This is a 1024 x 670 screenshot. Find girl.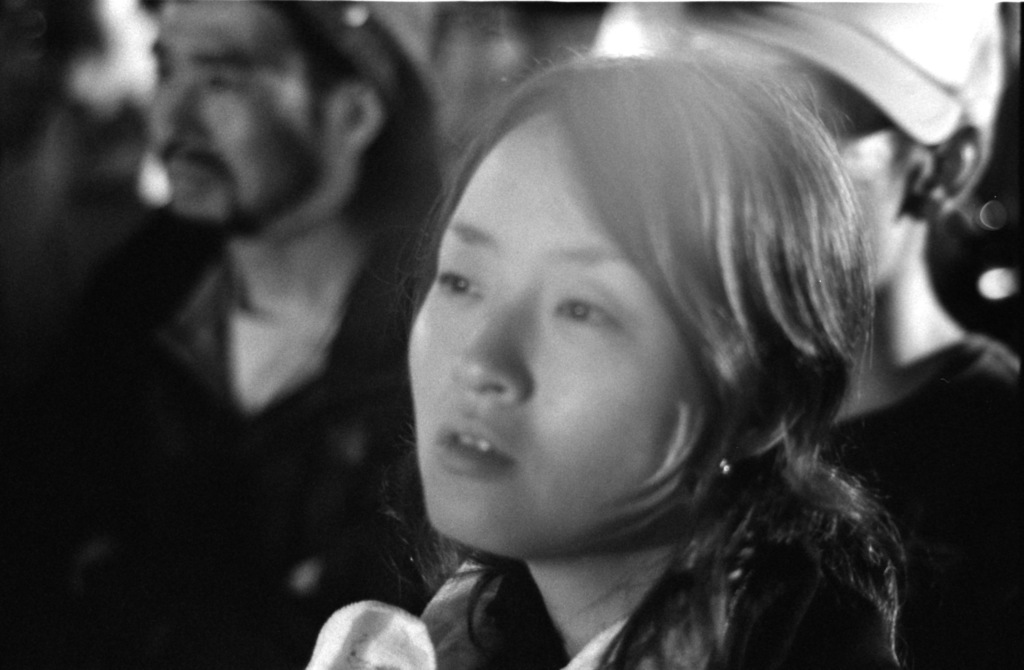
Bounding box: l=359, t=25, r=915, b=669.
